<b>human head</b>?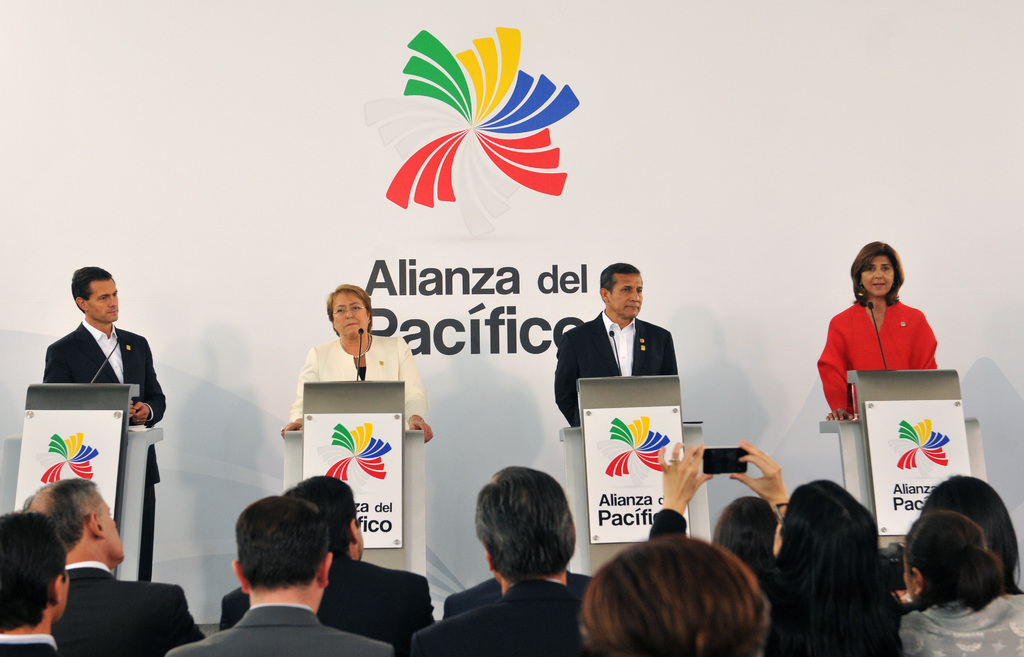
rect(714, 496, 779, 590)
